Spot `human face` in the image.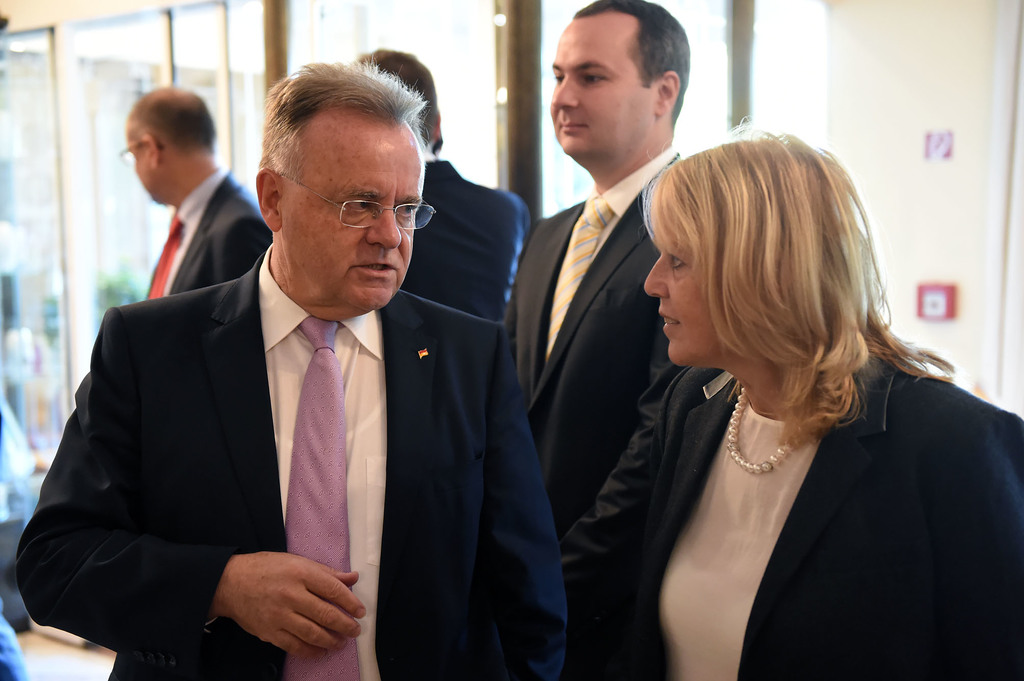
`human face` found at bbox=[284, 115, 428, 316].
